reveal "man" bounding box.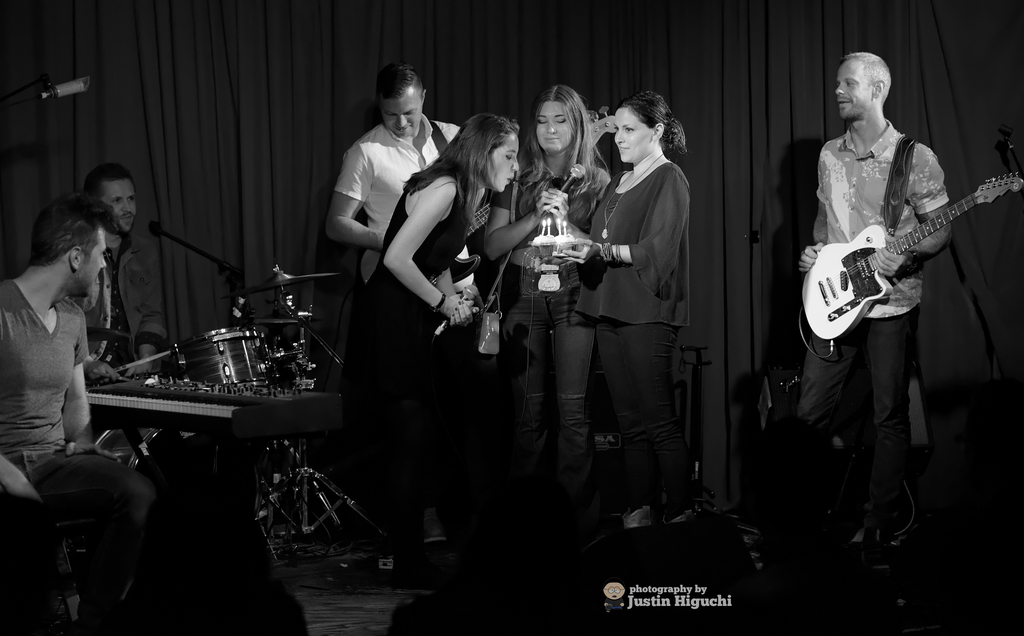
Revealed: {"left": 323, "top": 69, "right": 467, "bottom": 295}.
